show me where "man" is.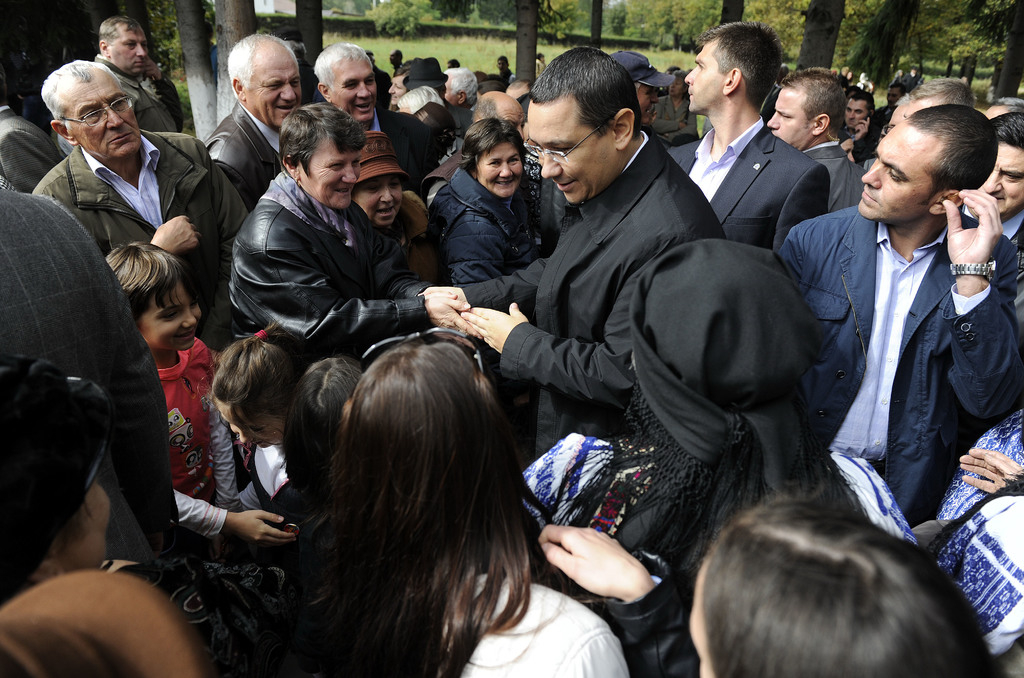
"man" is at l=829, t=90, r=875, b=168.
